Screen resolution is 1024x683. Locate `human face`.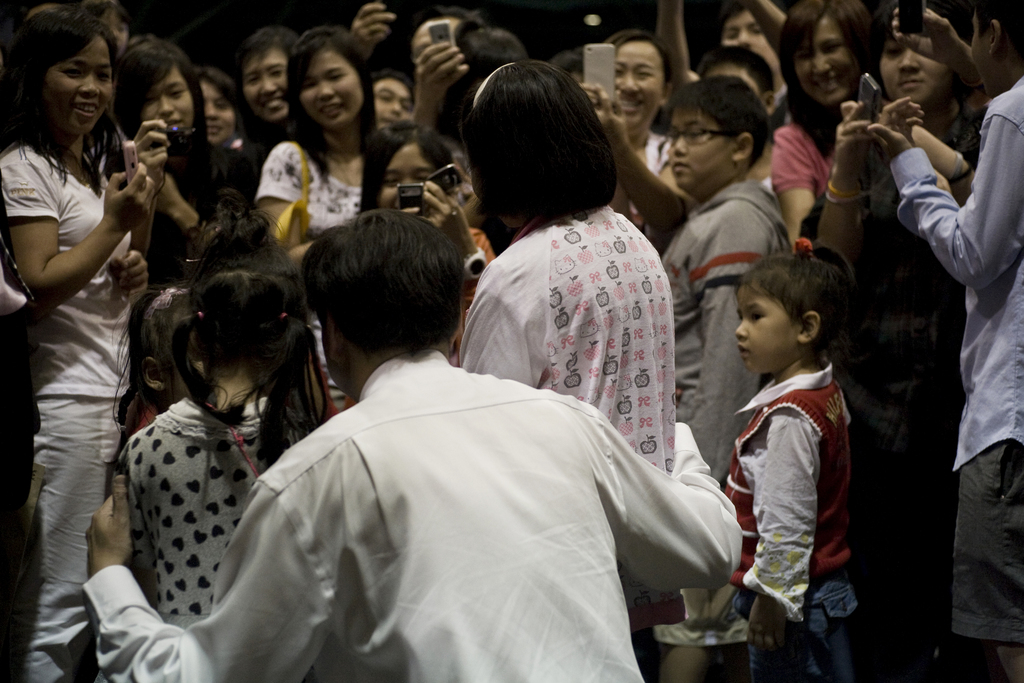
{"left": 246, "top": 53, "right": 295, "bottom": 120}.
